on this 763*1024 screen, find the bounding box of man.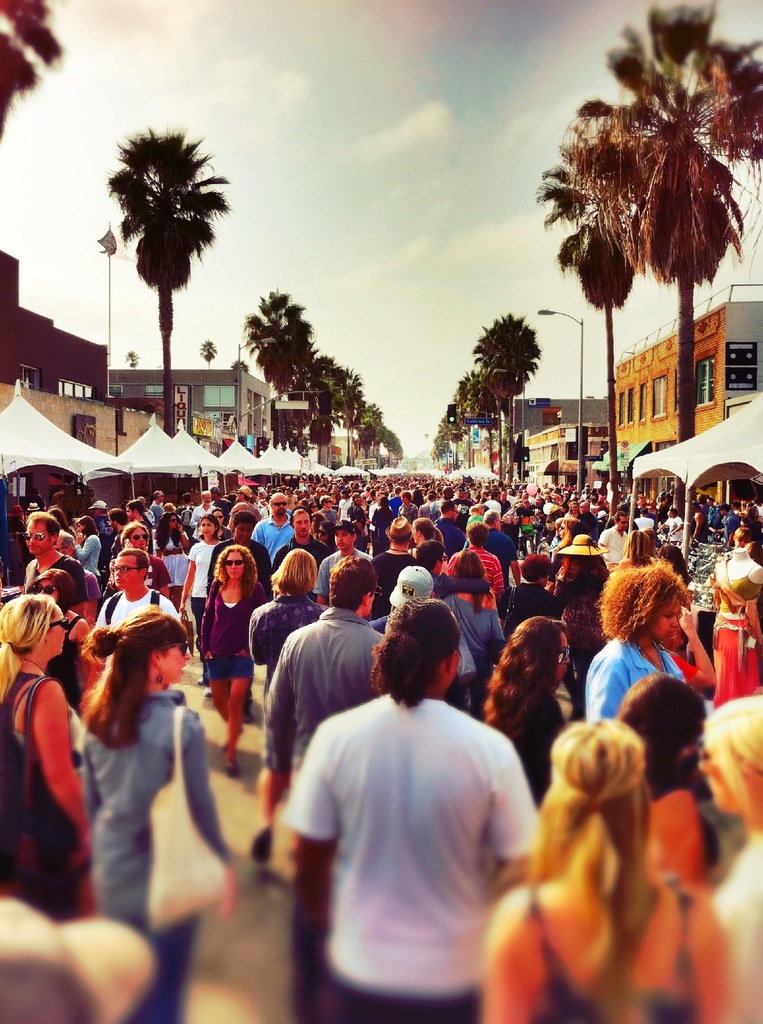
Bounding box: bbox=(431, 501, 469, 541).
